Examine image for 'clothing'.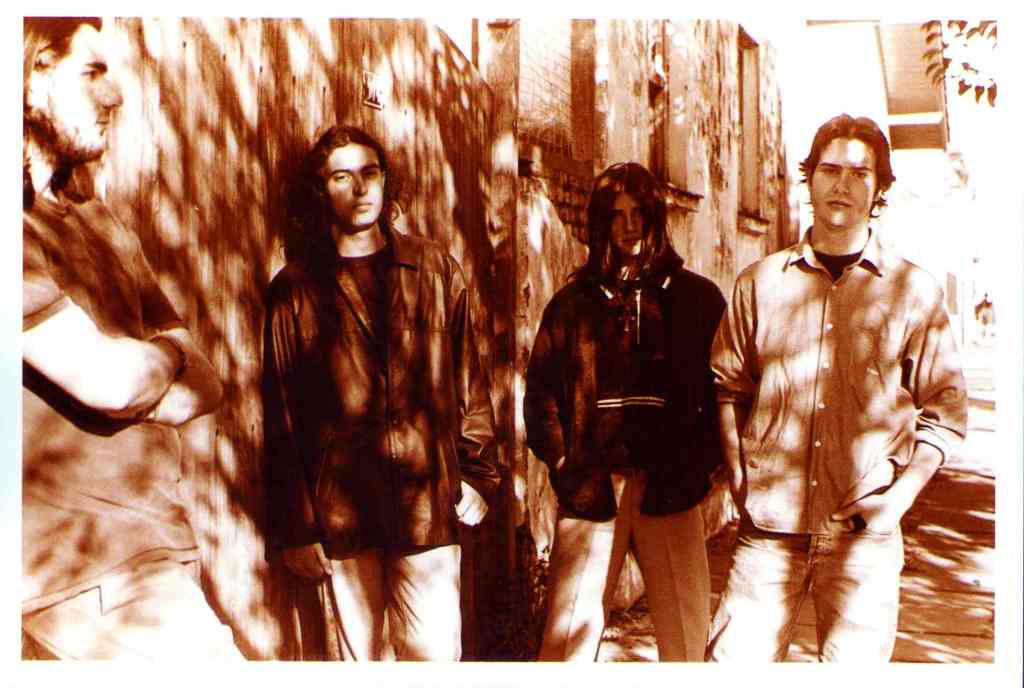
Examination result: l=24, t=185, r=280, b=660.
